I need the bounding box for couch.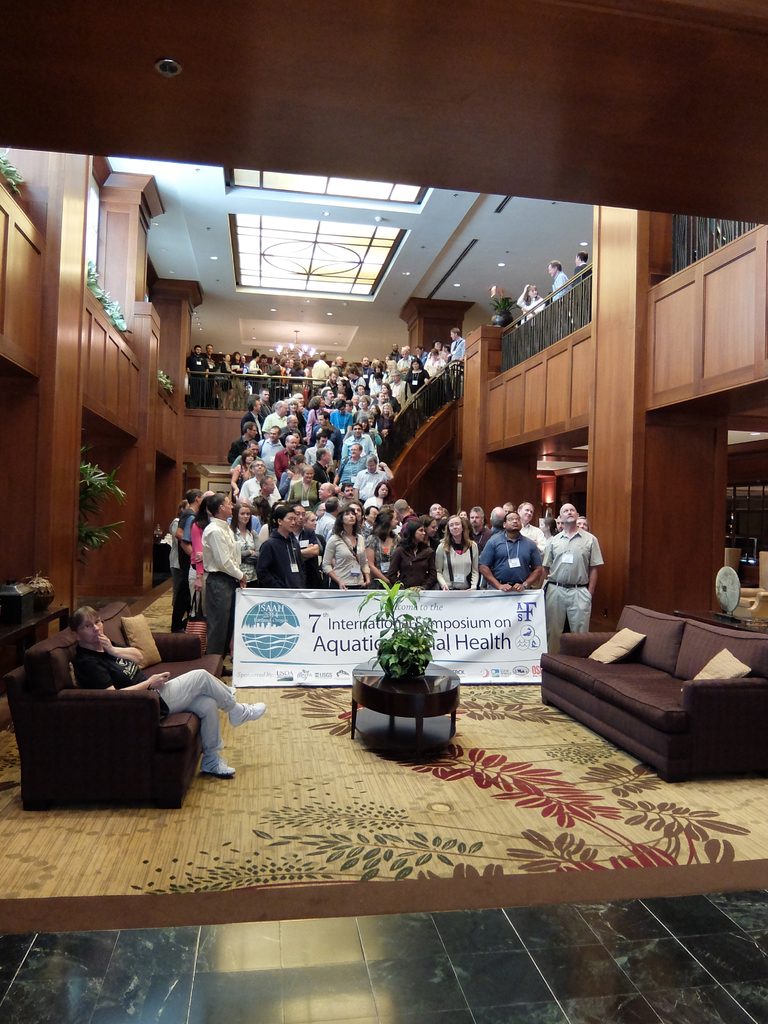
Here it is: box=[527, 595, 758, 765].
